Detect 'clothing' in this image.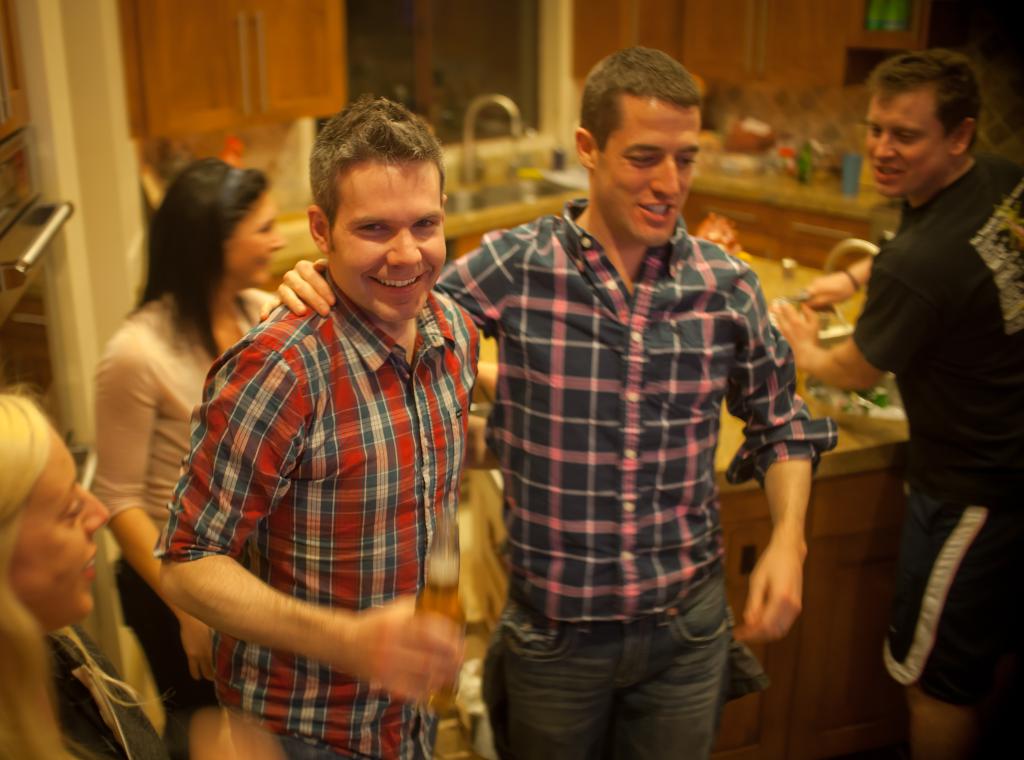
Detection: (36, 620, 172, 759).
